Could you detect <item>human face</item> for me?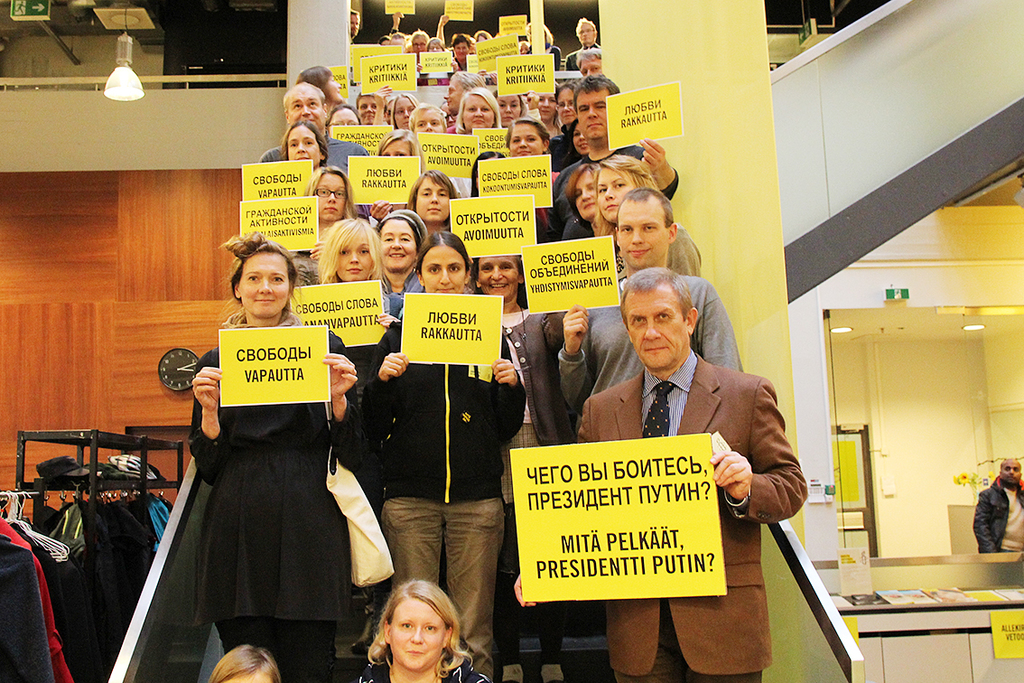
Detection result: BBox(494, 97, 521, 126).
